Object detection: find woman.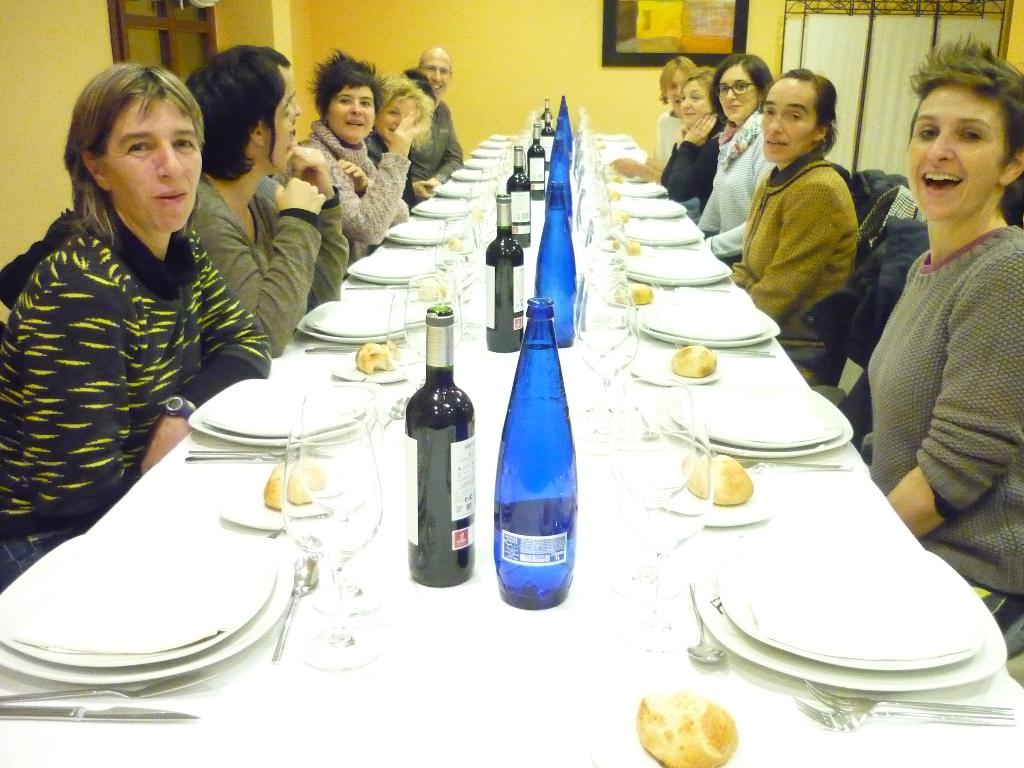
858/32/1023/620.
